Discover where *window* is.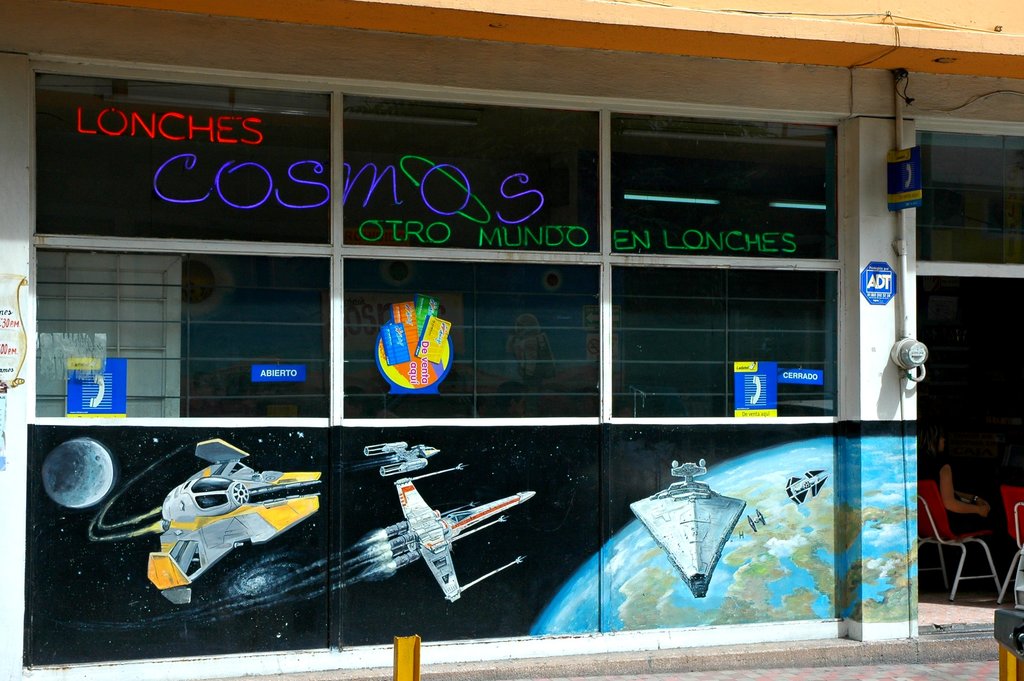
Discovered at select_region(909, 124, 1023, 275).
